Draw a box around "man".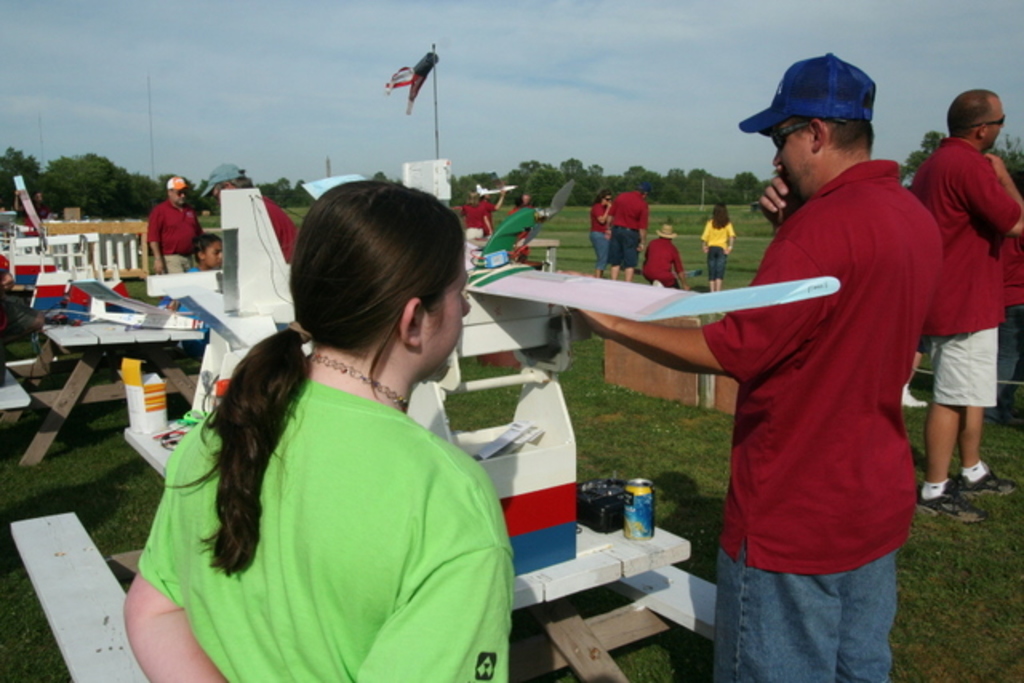
(x1=910, y1=88, x2=1022, y2=520).
